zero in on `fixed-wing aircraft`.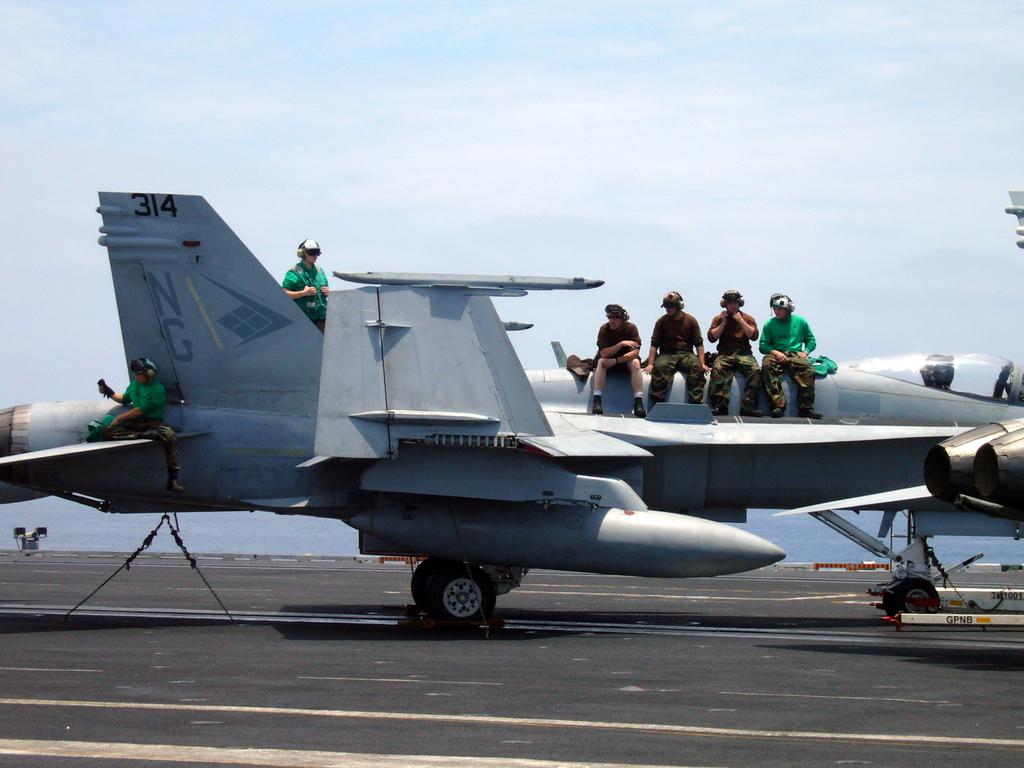
Zeroed in: [770,418,1023,518].
